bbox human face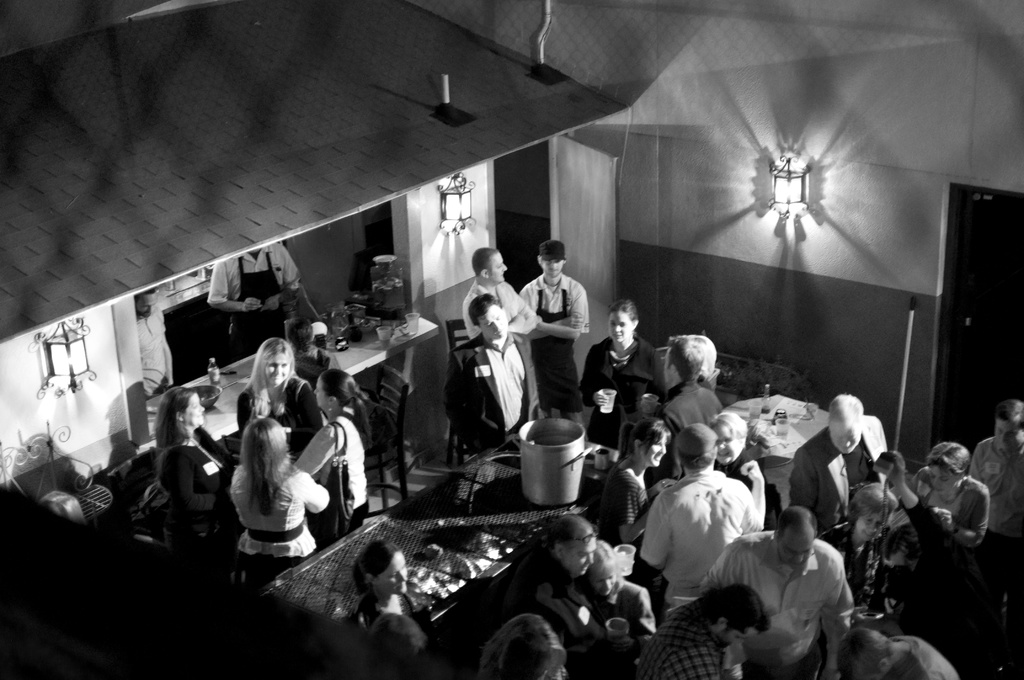
641, 433, 671, 468
